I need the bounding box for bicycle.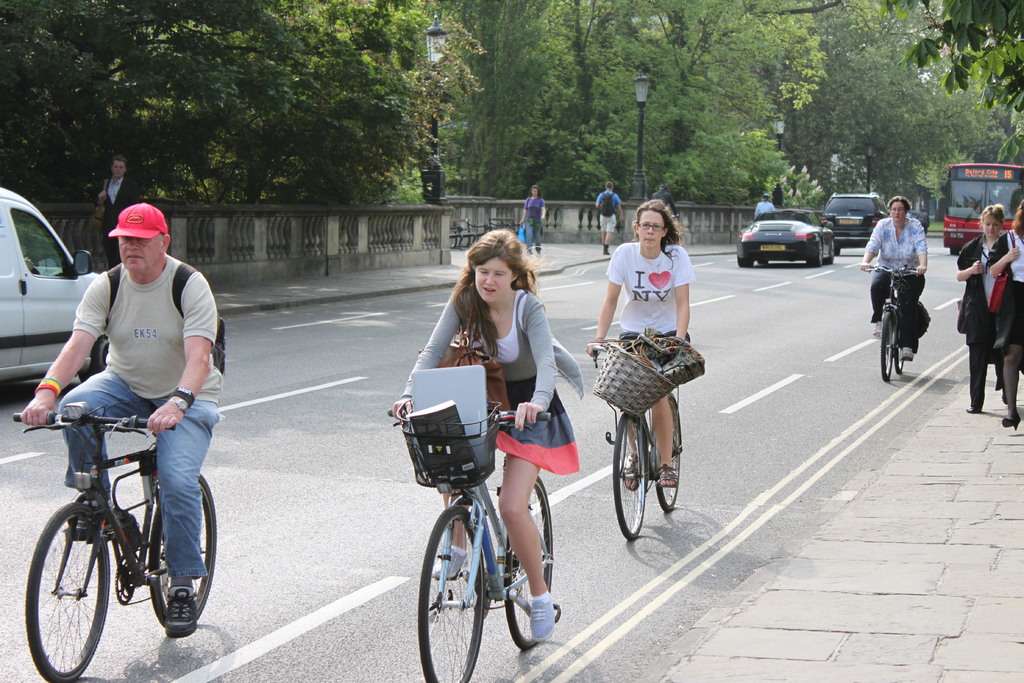
Here it is: box=[595, 345, 677, 529].
